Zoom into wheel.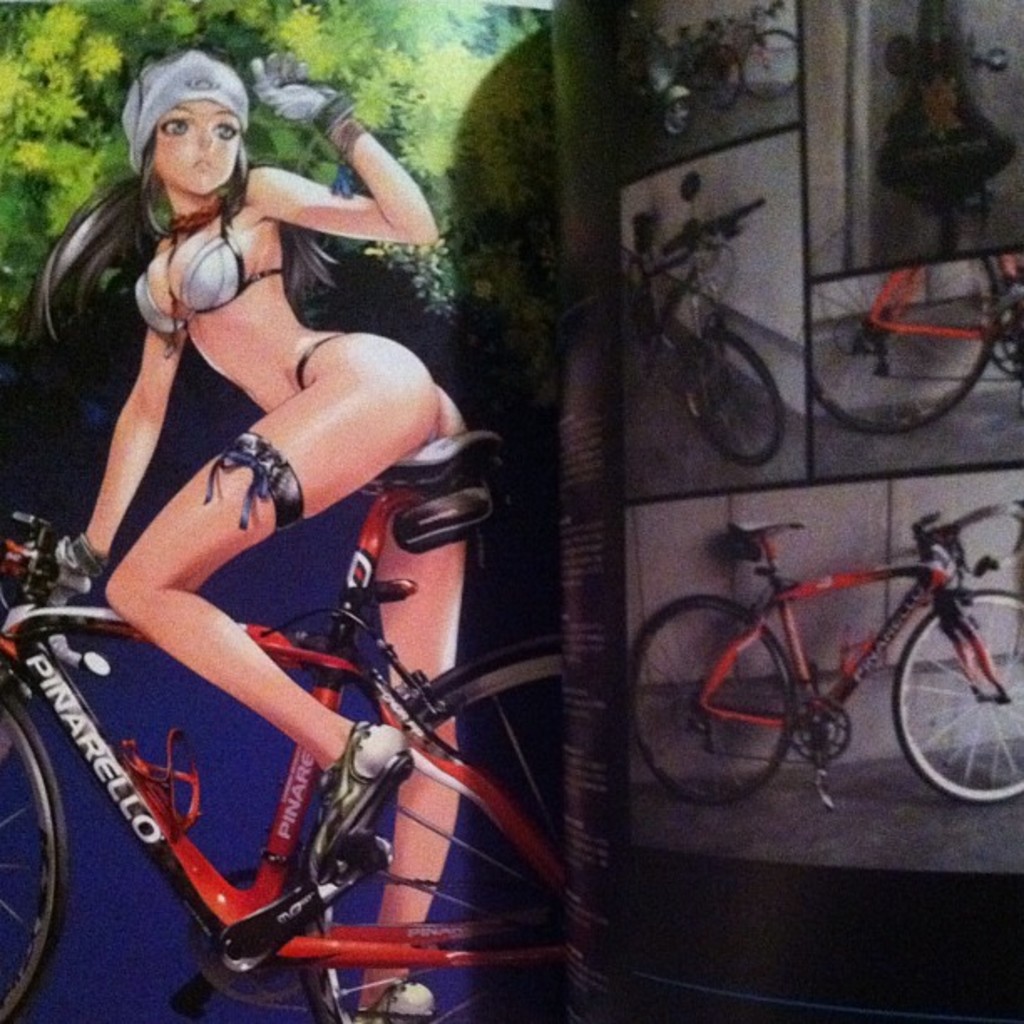
Zoom target: (817,218,1006,437).
